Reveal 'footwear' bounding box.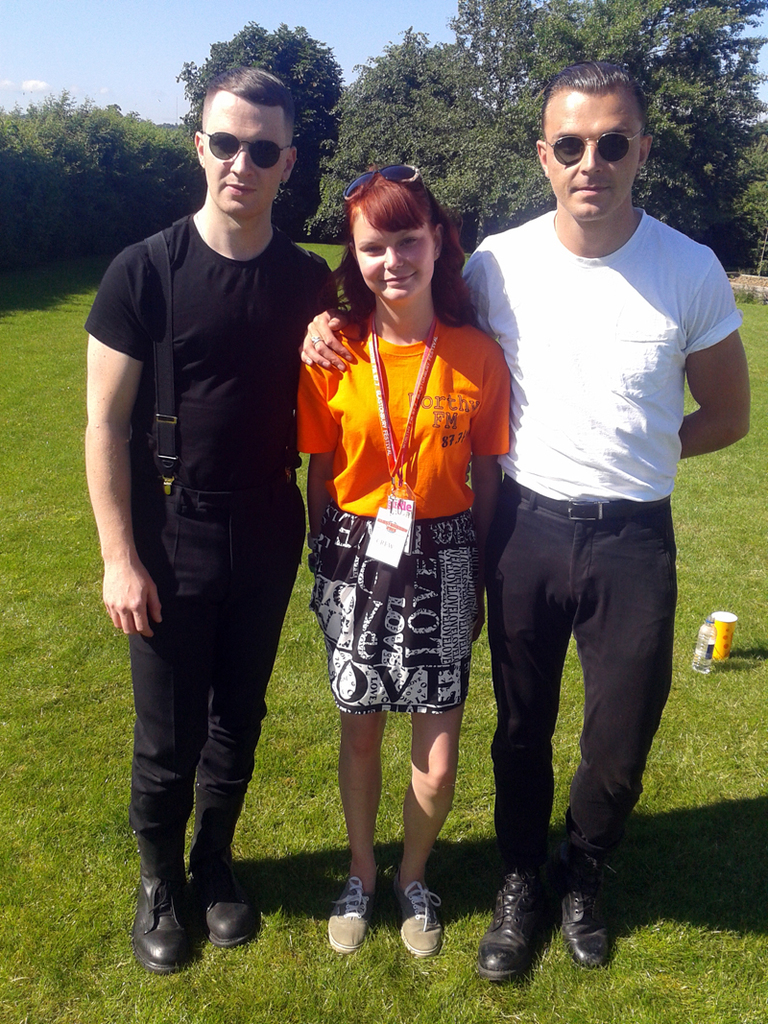
Revealed: <bbox>132, 866, 194, 975</bbox>.
